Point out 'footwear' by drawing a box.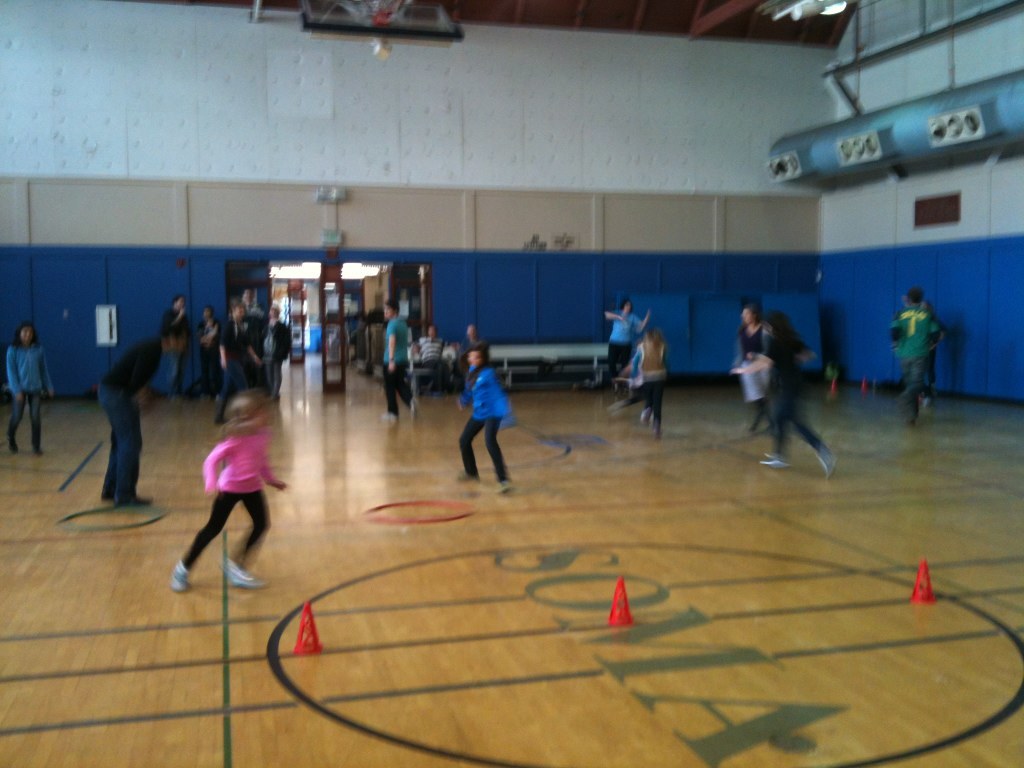
(x1=216, y1=559, x2=268, y2=587).
